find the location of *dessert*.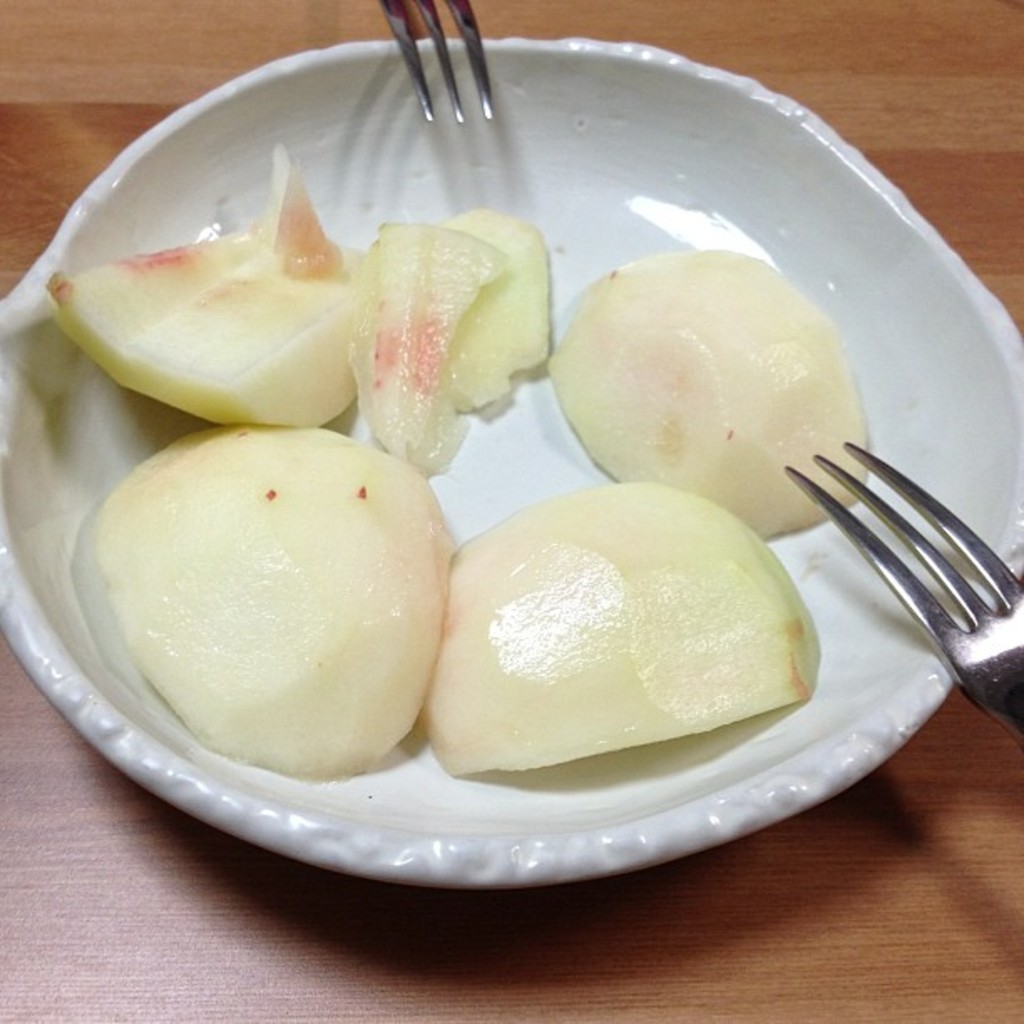
Location: region(440, 507, 803, 791).
